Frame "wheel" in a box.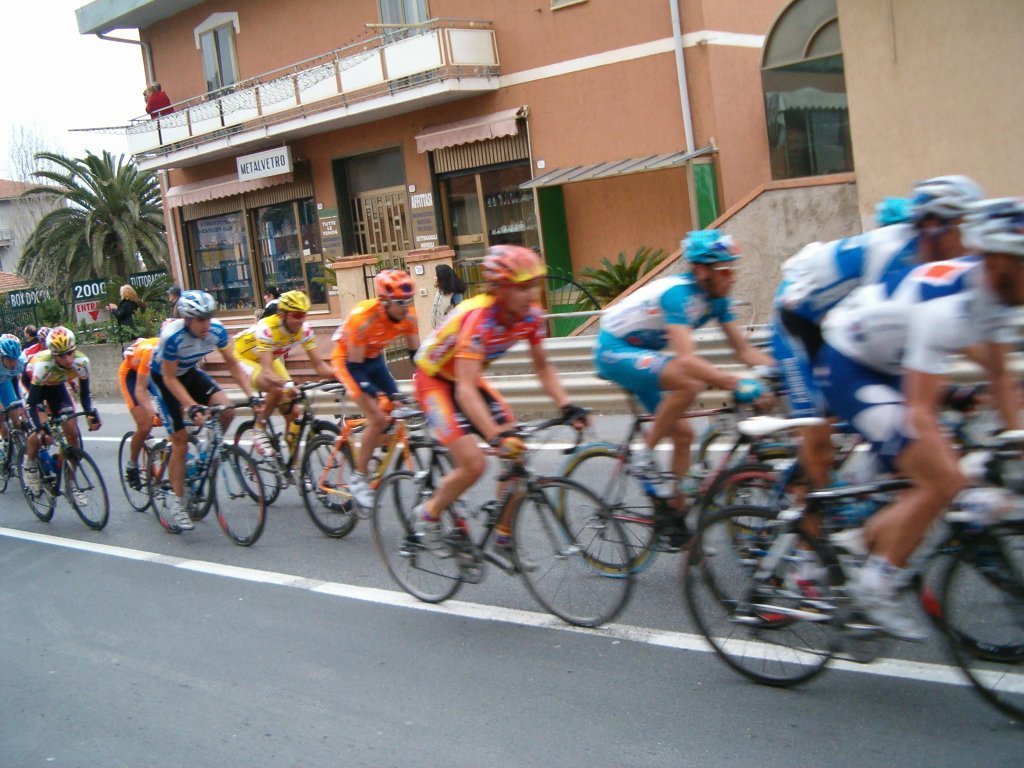
(left=681, top=508, right=850, bottom=686).
